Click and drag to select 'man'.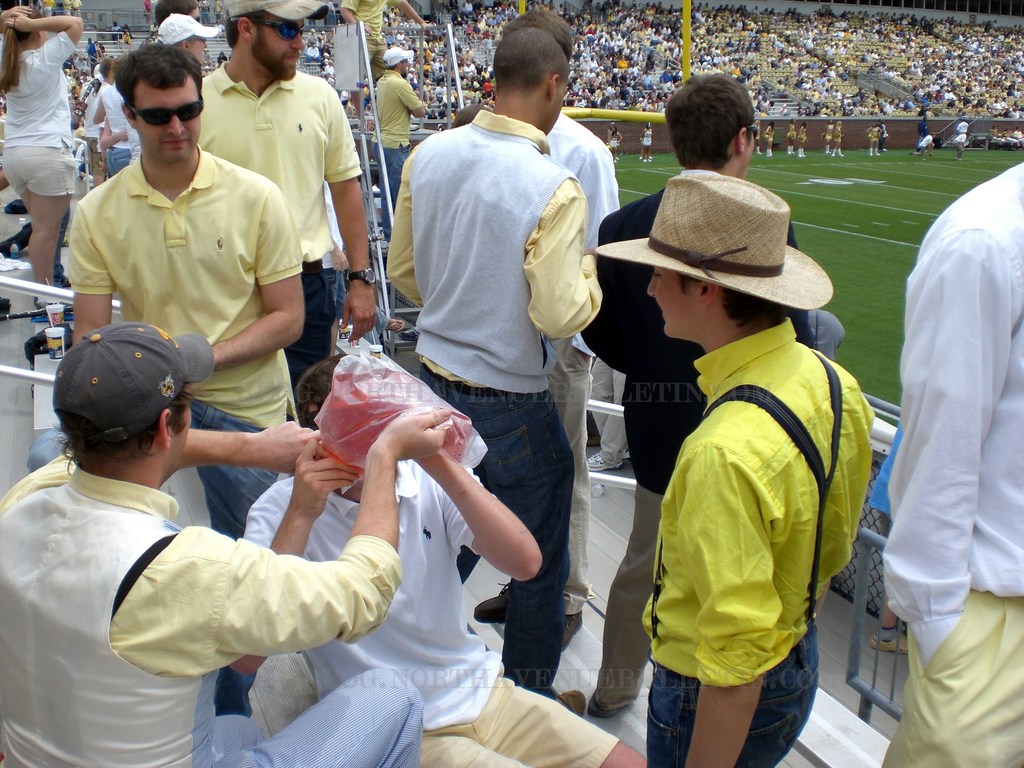
Selection: box(880, 161, 1023, 767).
